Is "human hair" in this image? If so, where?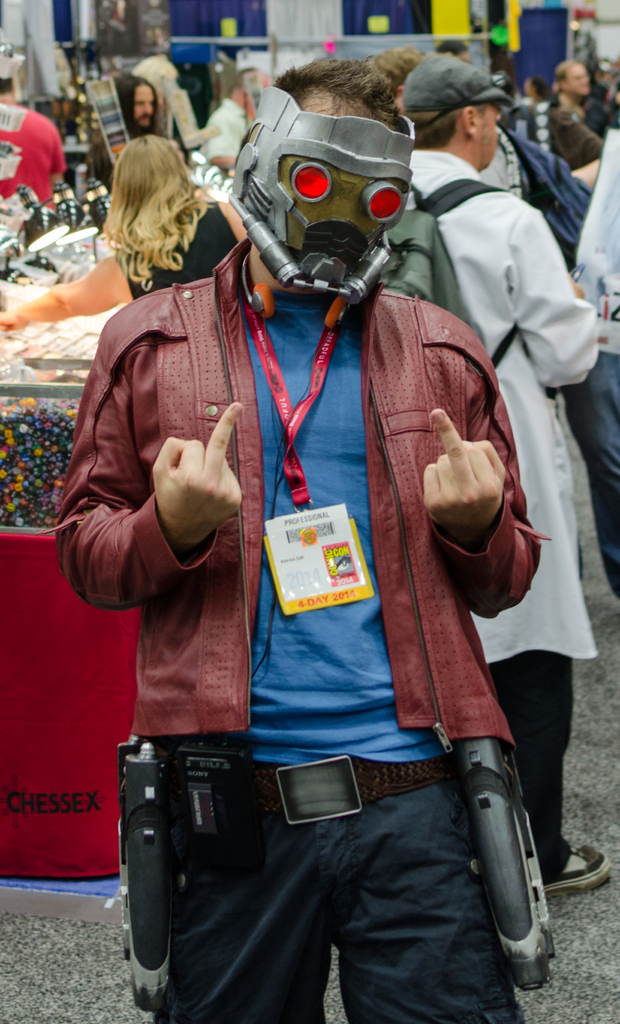
Yes, at 409, 99, 488, 148.
